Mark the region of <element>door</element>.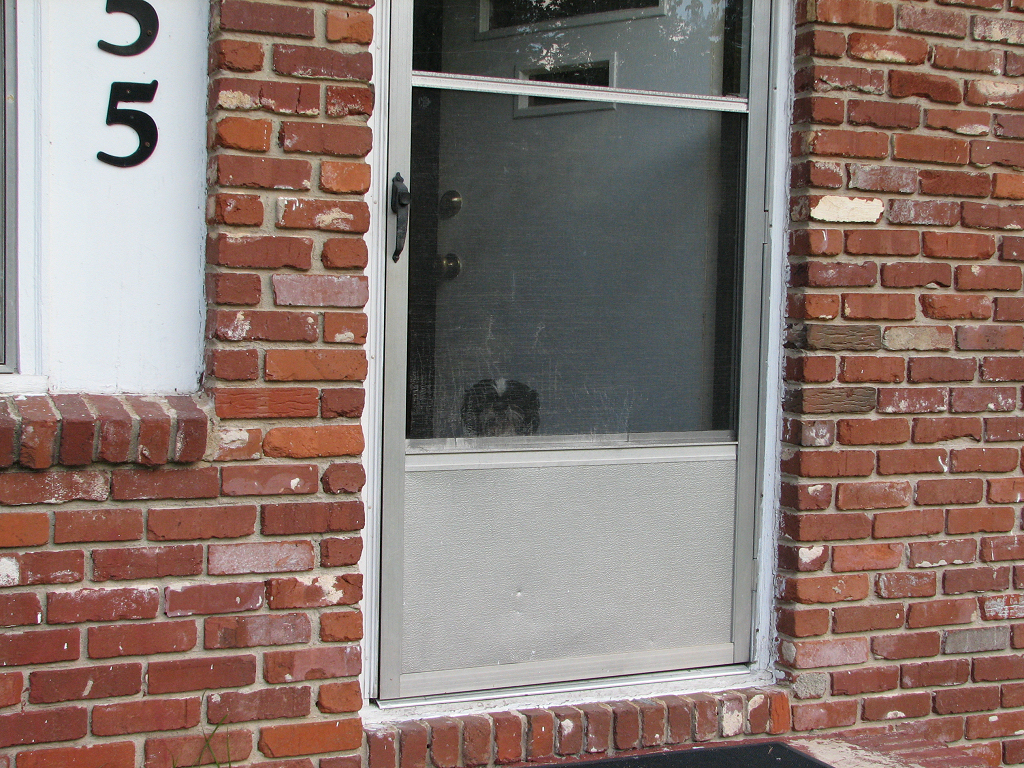
Region: x1=378, y1=0, x2=771, y2=698.
